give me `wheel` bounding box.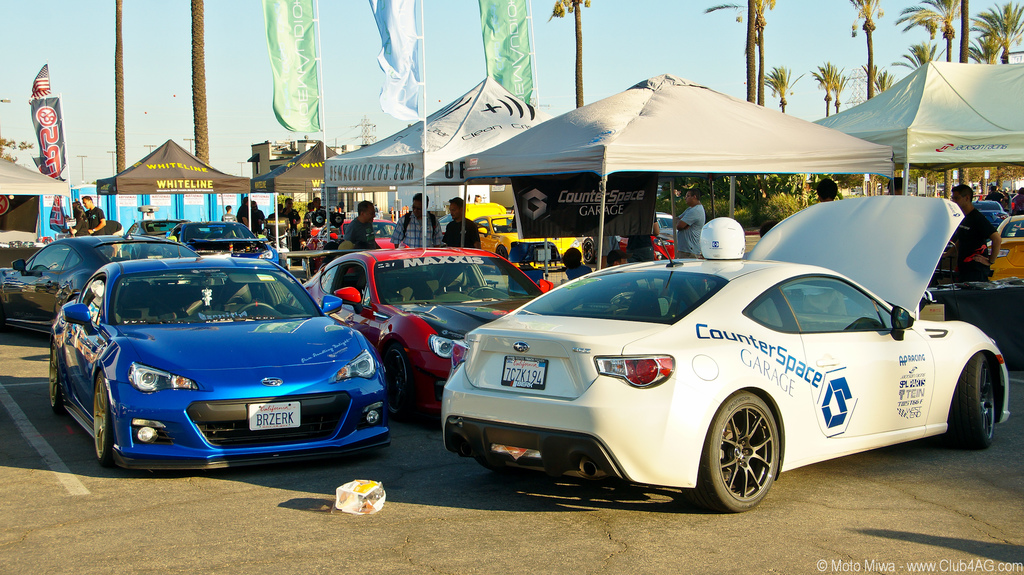
[left=86, top=375, right=115, bottom=465].
